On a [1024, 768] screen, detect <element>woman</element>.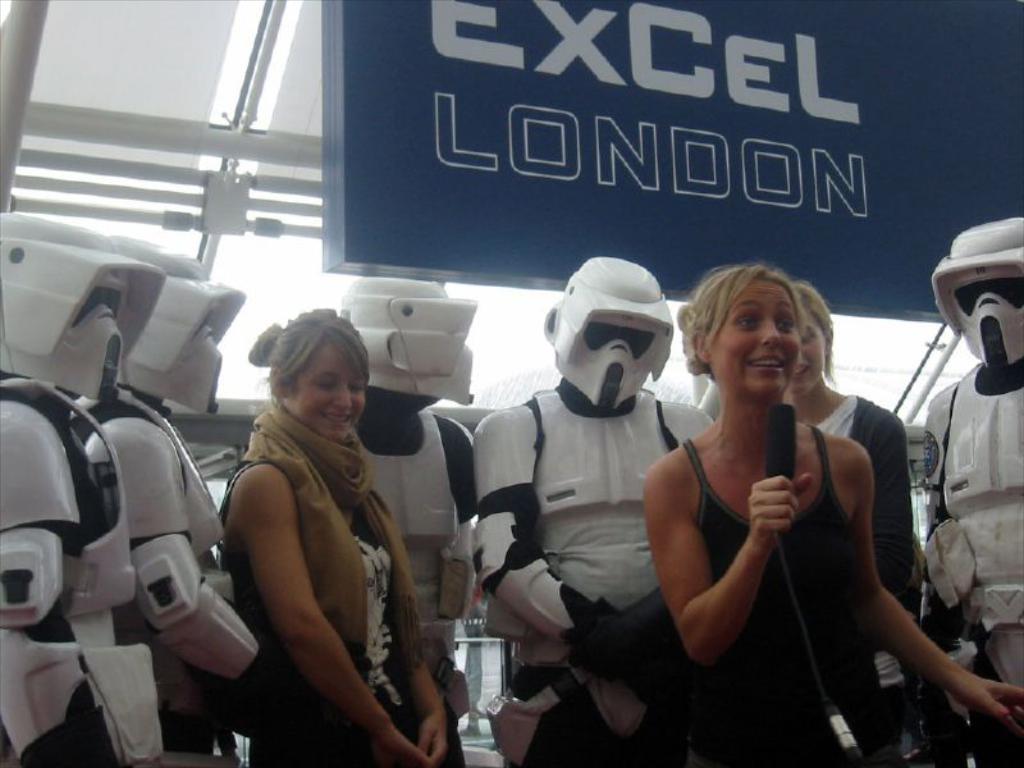
detection(786, 283, 928, 767).
